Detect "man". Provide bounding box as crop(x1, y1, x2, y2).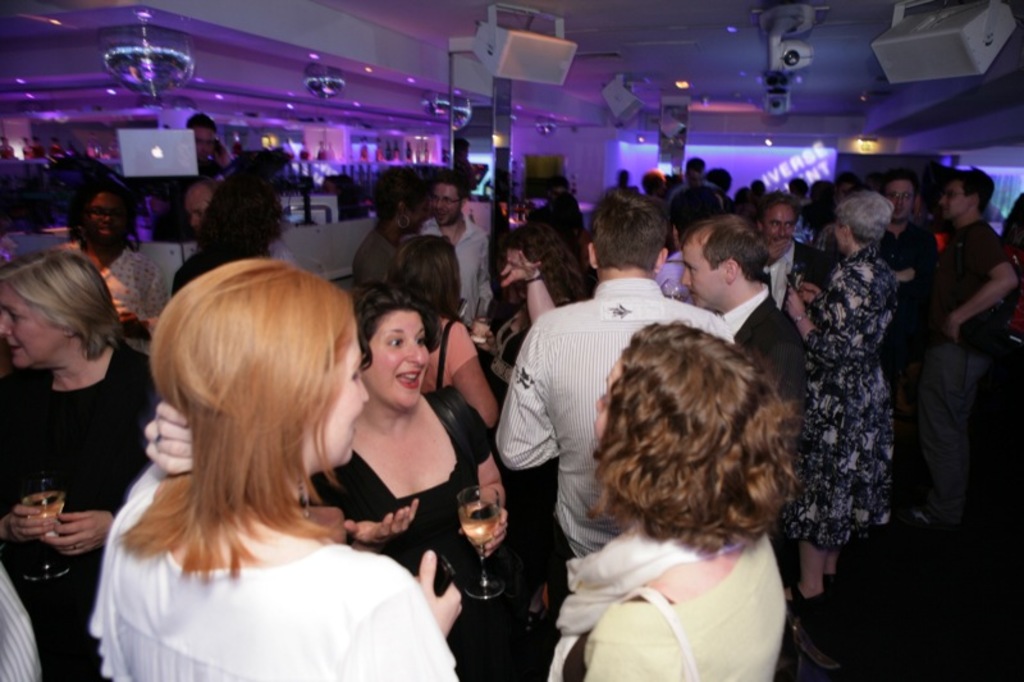
crop(421, 173, 498, 328).
